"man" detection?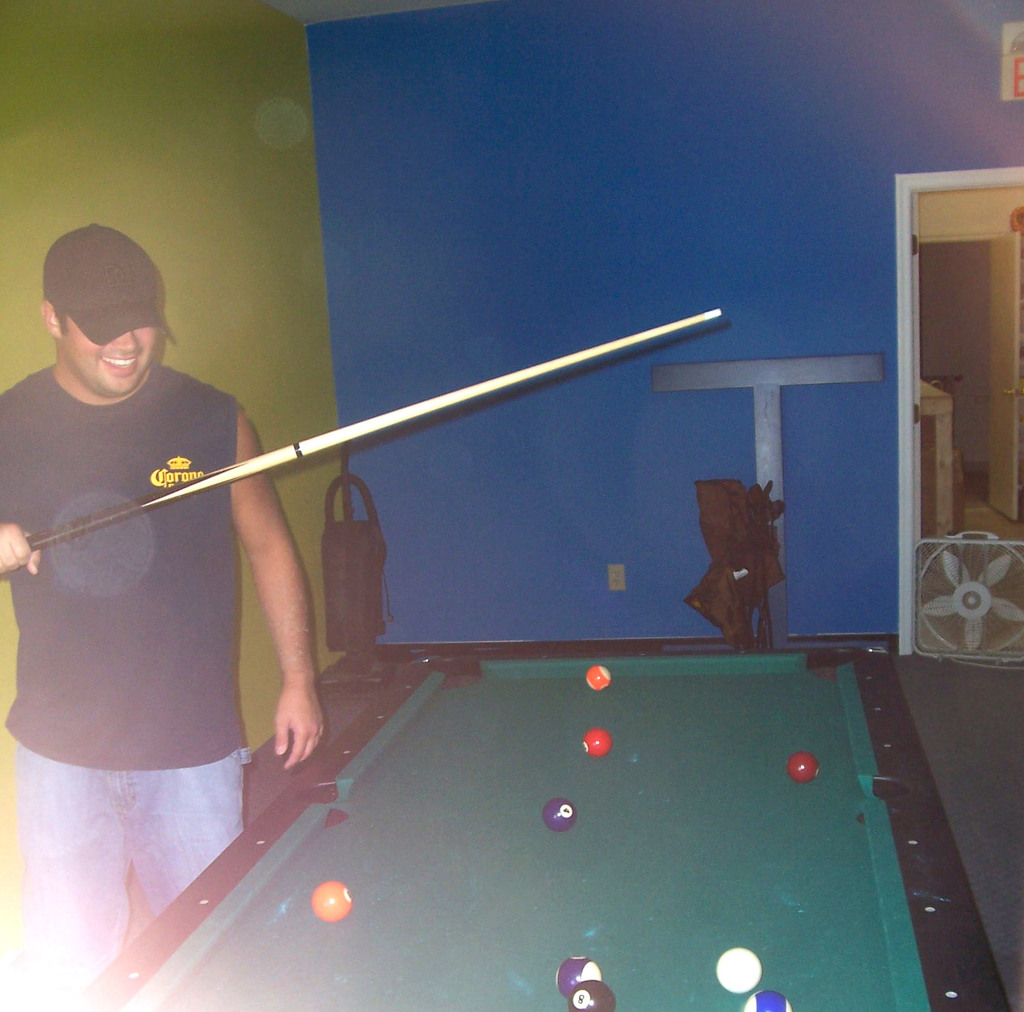
x1=13, y1=214, x2=299, y2=850
